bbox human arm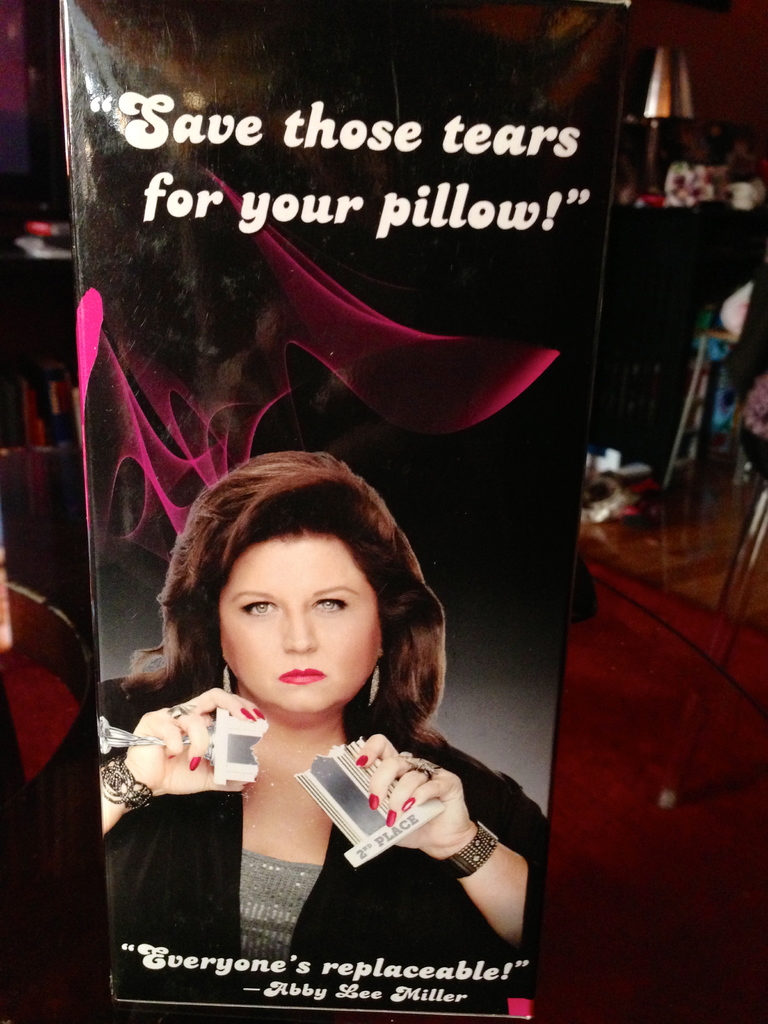
[350, 728, 551, 982]
